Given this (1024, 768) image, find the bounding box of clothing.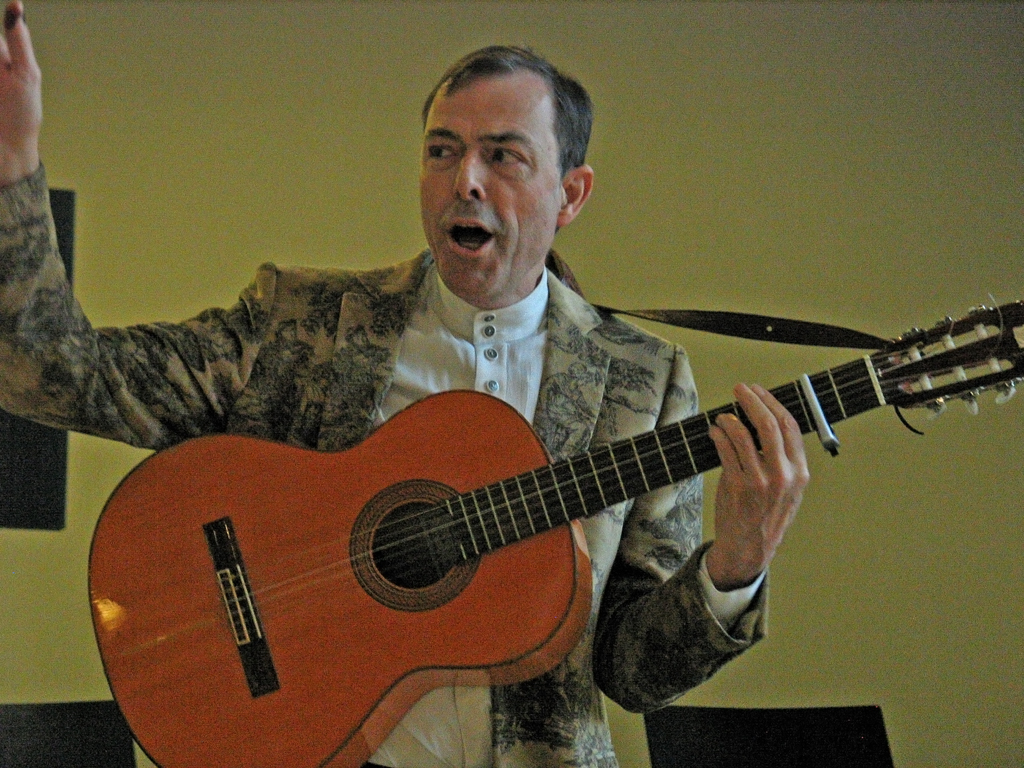
detection(0, 154, 771, 767).
